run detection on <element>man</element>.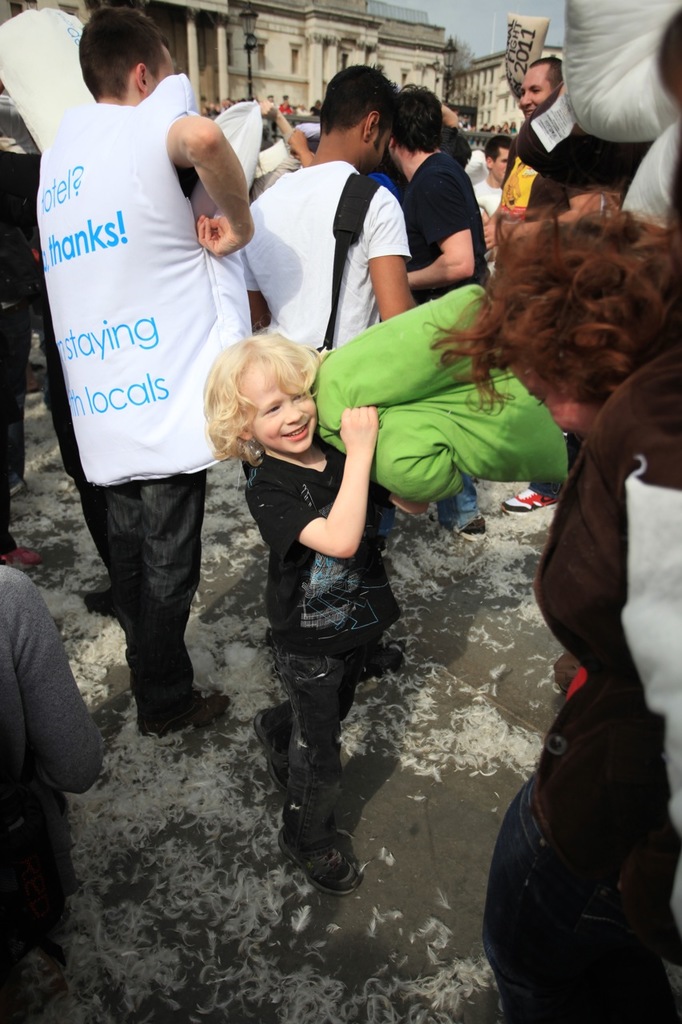
Result: BBox(385, 85, 496, 538).
